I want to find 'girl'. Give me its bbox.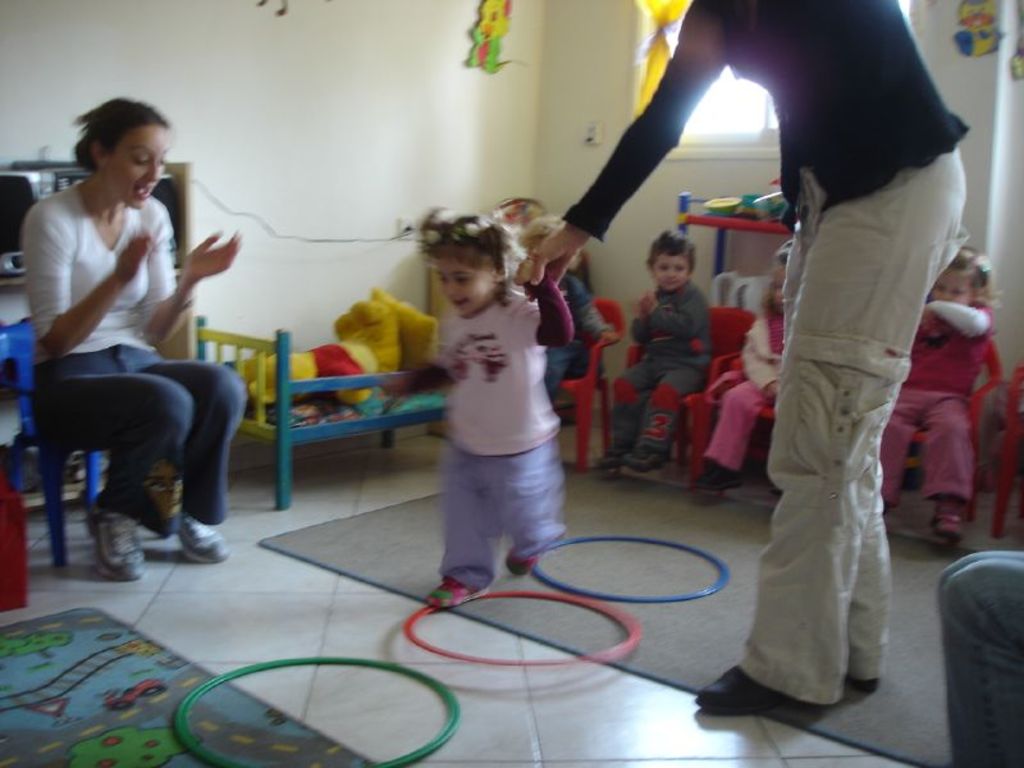
878 248 996 536.
